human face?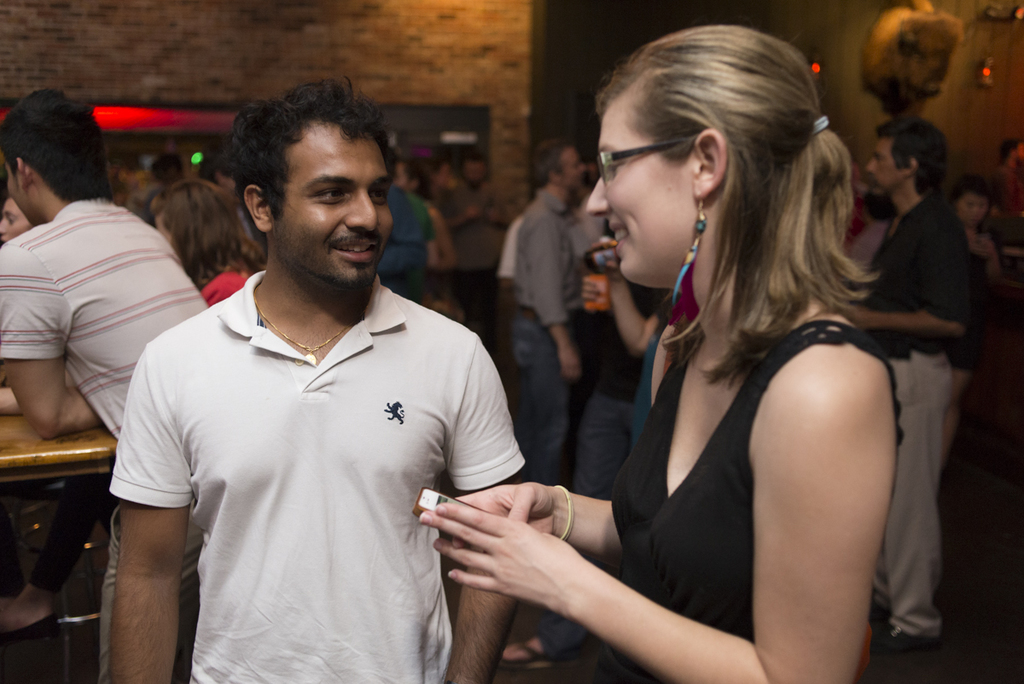
x1=862 y1=135 x2=905 y2=195
